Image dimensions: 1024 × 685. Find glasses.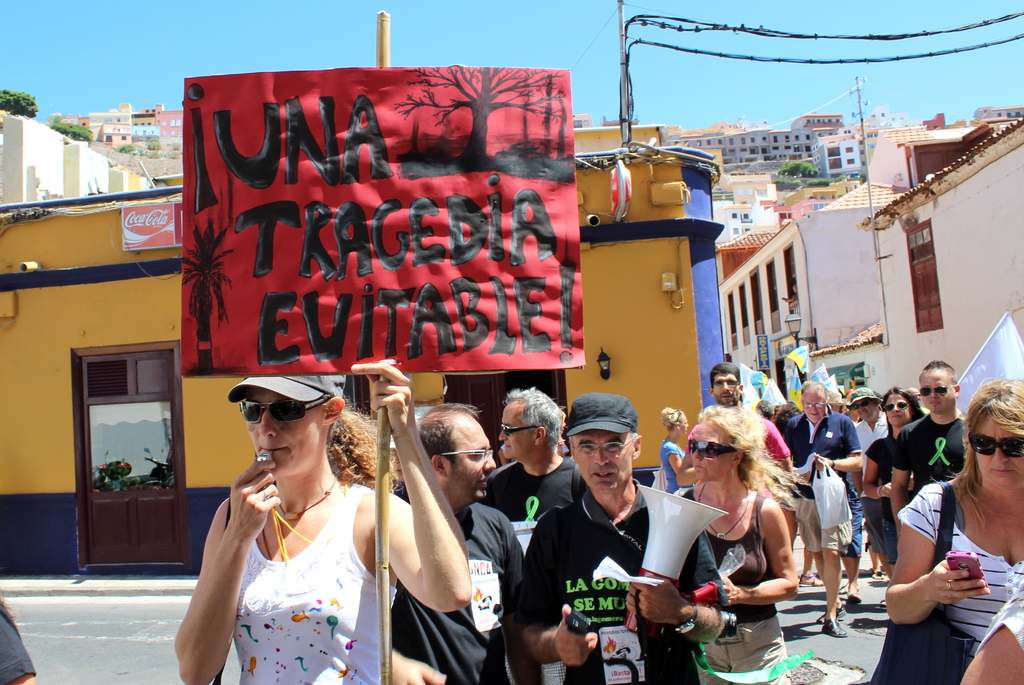
[441,448,493,463].
